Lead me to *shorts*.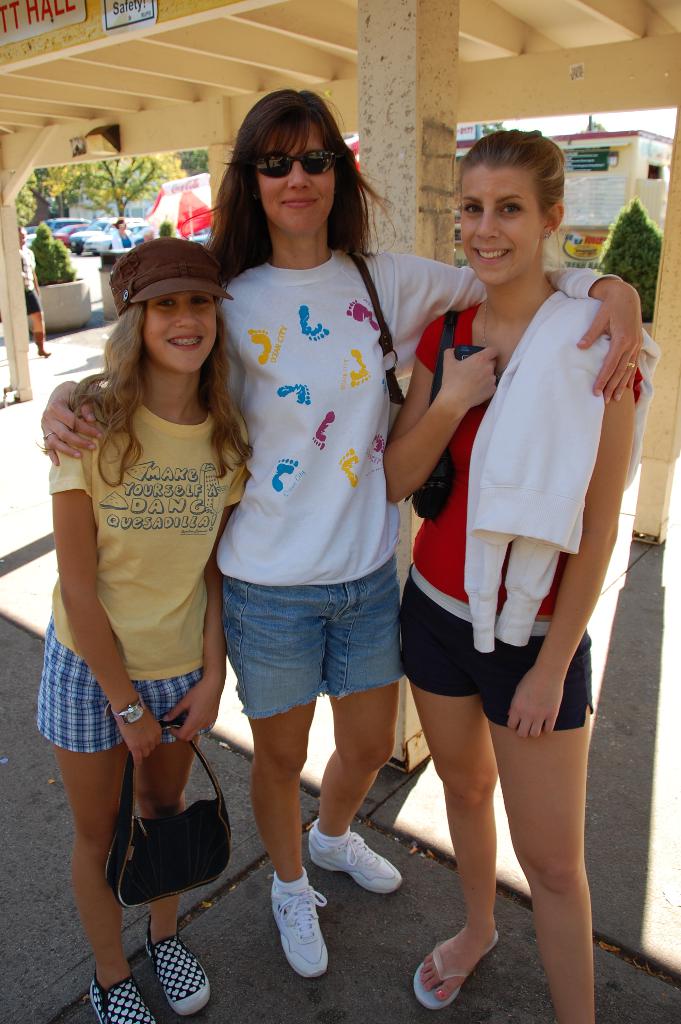
Lead to Rect(26, 287, 42, 316).
